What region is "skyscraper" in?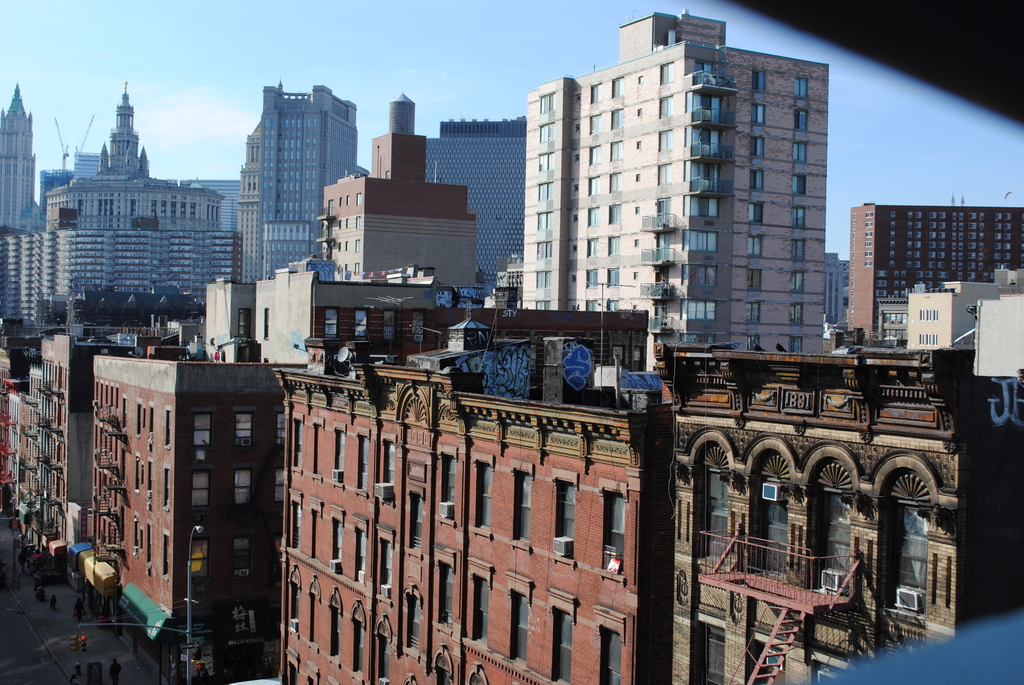
(848, 207, 1023, 330).
